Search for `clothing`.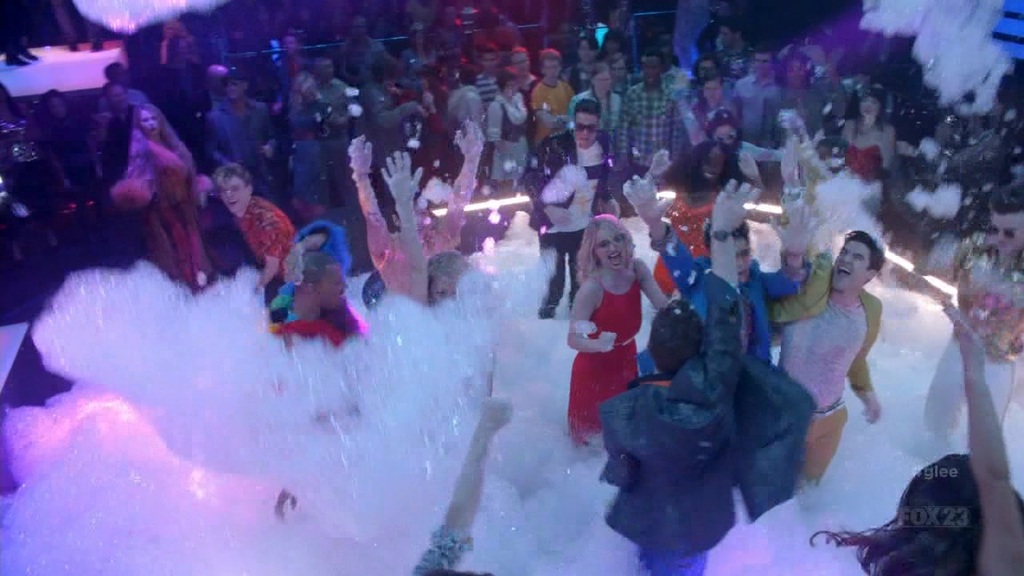
Found at 684,83,730,154.
